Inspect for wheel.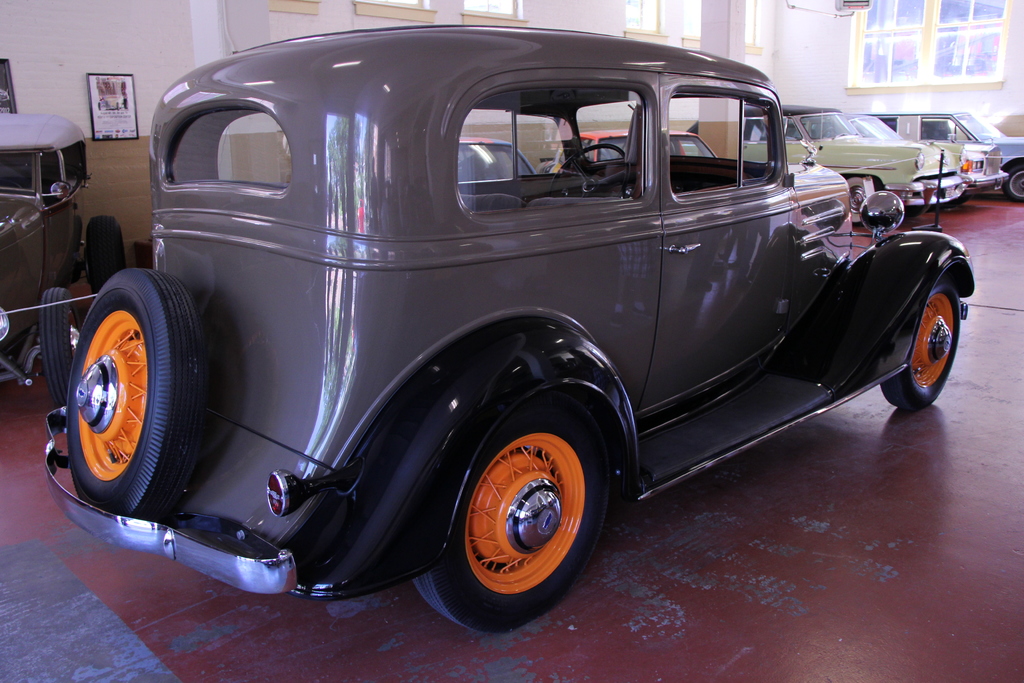
Inspection: 83, 266, 191, 509.
